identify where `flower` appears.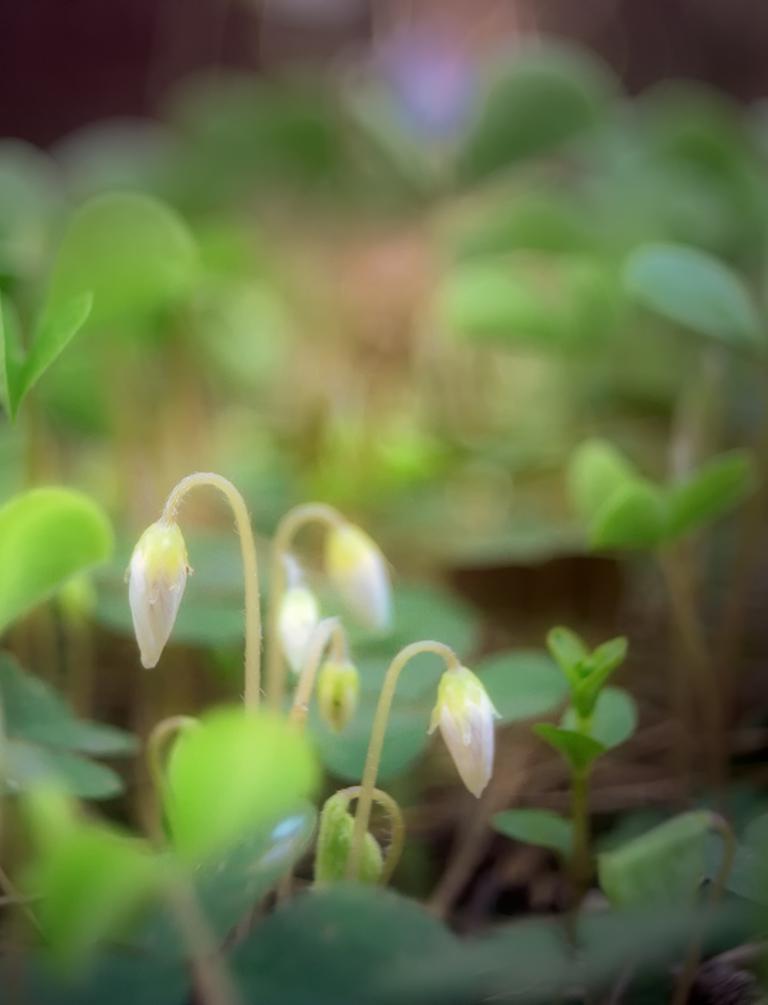
Appears at (125, 517, 191, 666).
